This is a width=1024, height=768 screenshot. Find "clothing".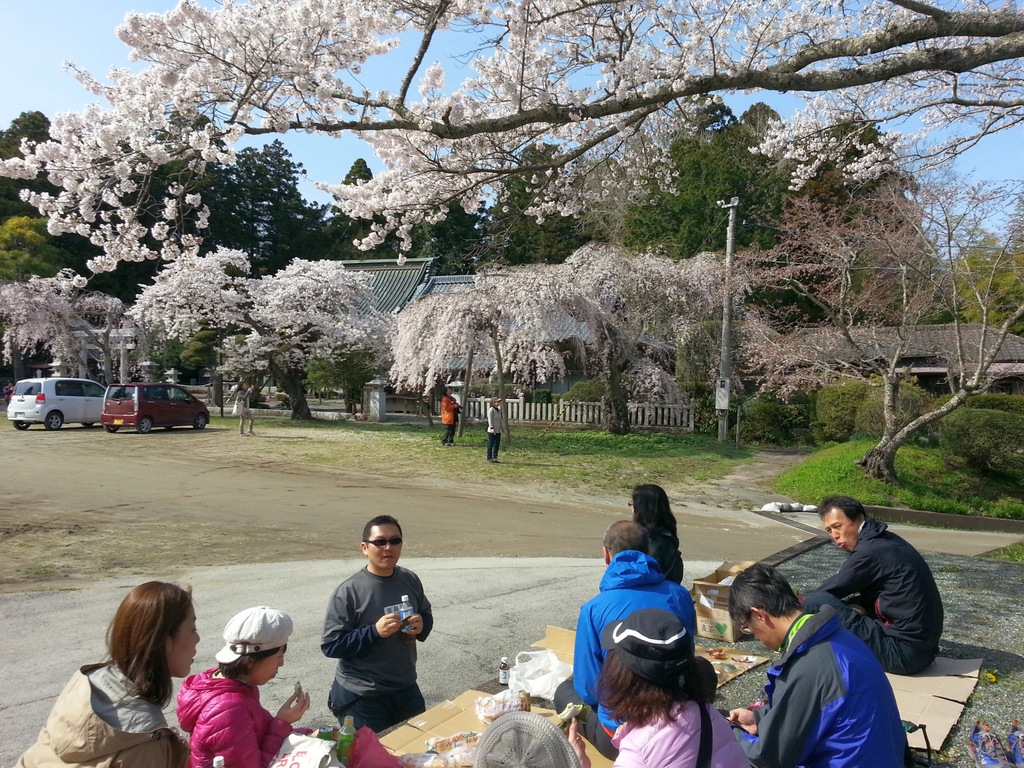
Bounding box: 817 513 947 676.
